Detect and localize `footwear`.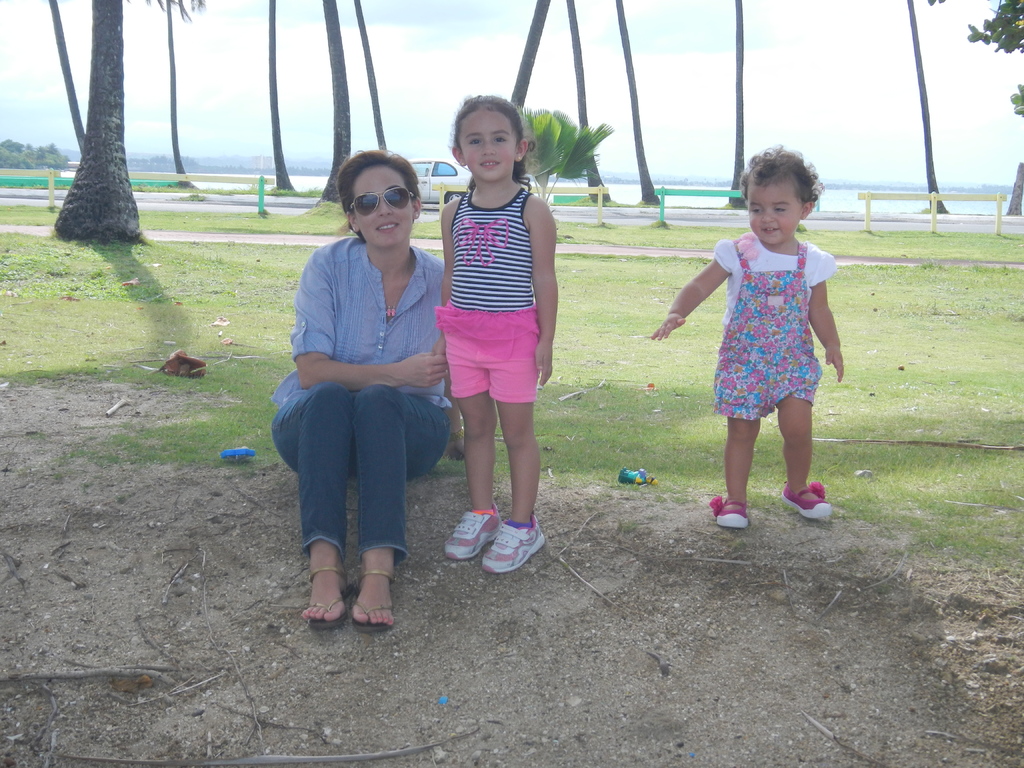
Localized at [left=451, top=508, right=501, bottom=562].
